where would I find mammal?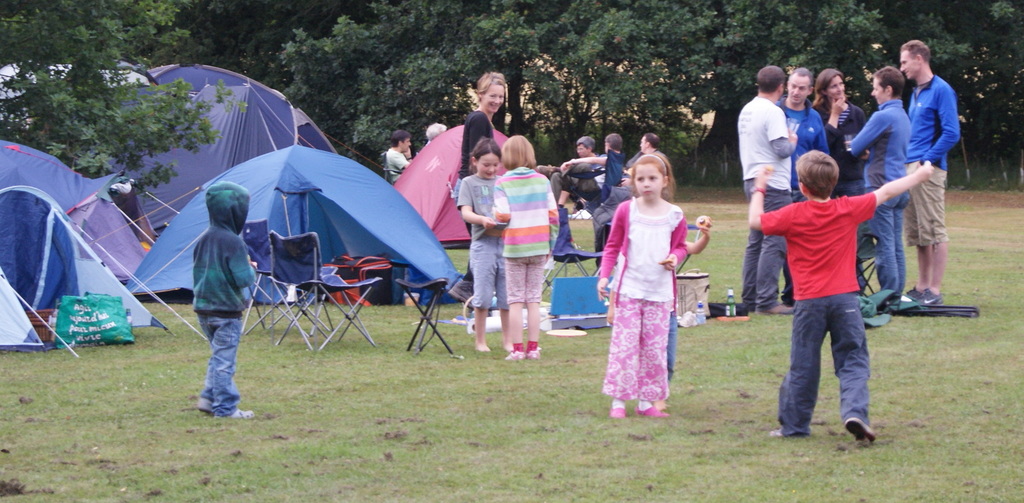
At region(607, 215, 714, 381).
